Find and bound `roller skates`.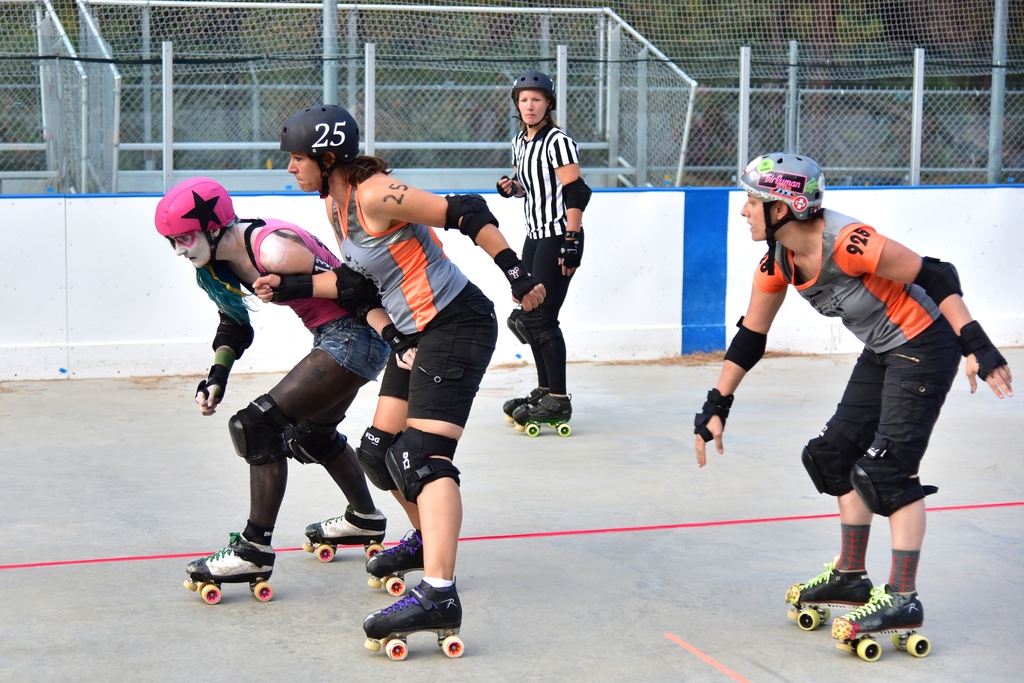
Bound: region(362, 579, 465, 658).
